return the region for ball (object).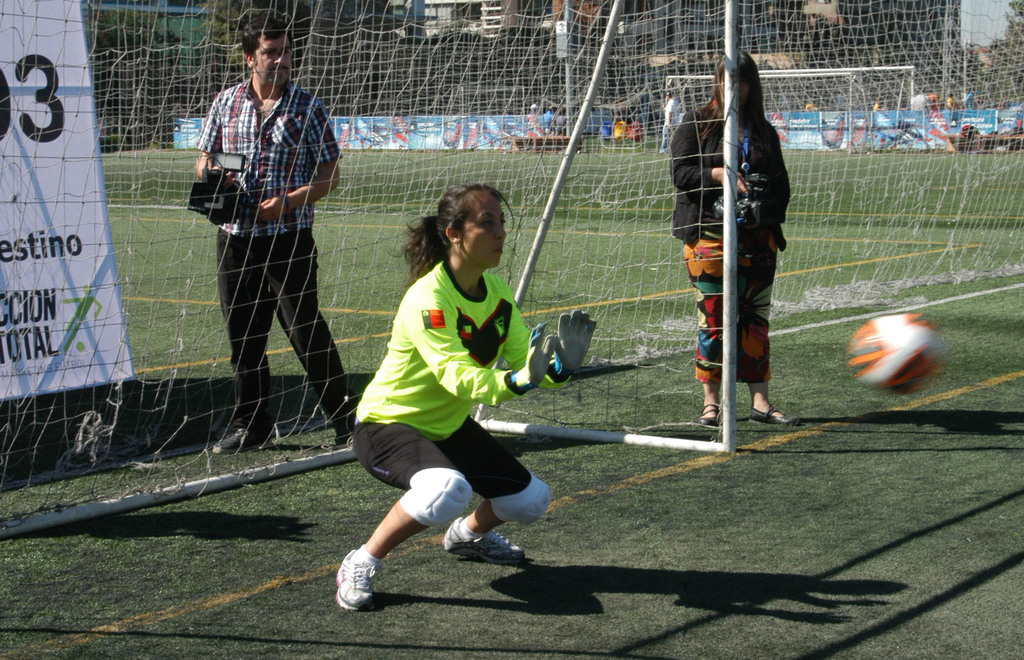
bbox=(845, 313, 943, 419).
